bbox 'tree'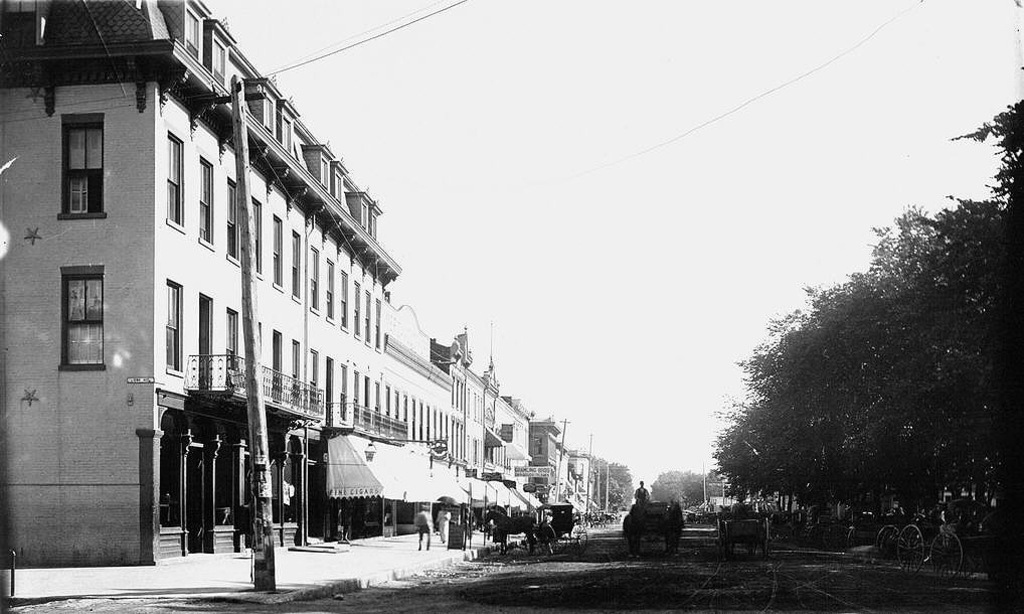
916,97,1023,265
